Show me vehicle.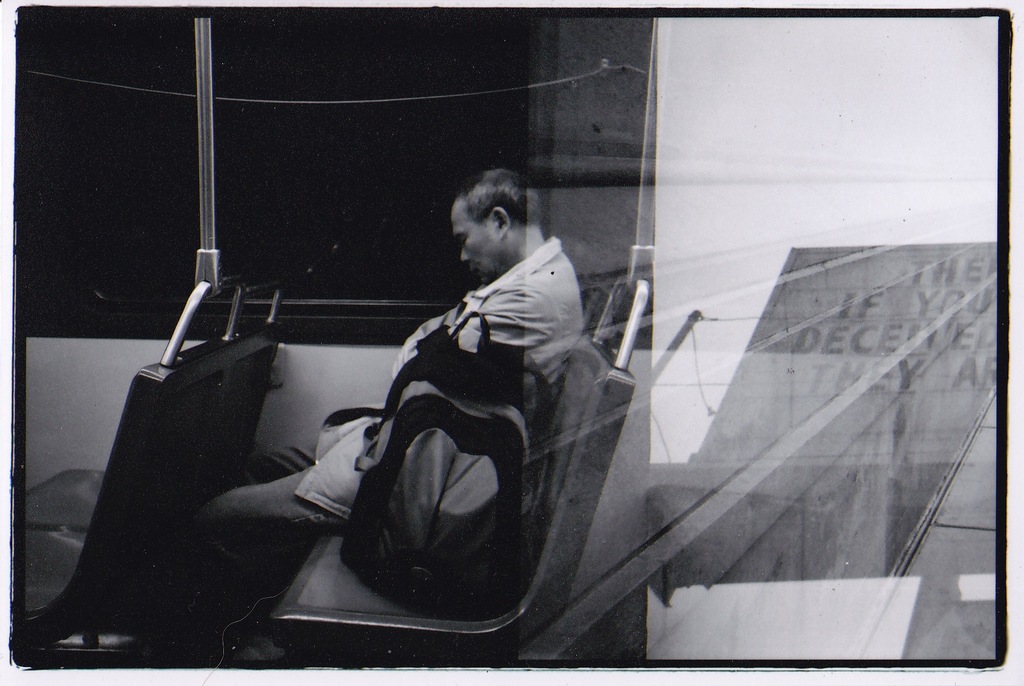
vehicle is here: locate(0, 0, 1023, 682).
